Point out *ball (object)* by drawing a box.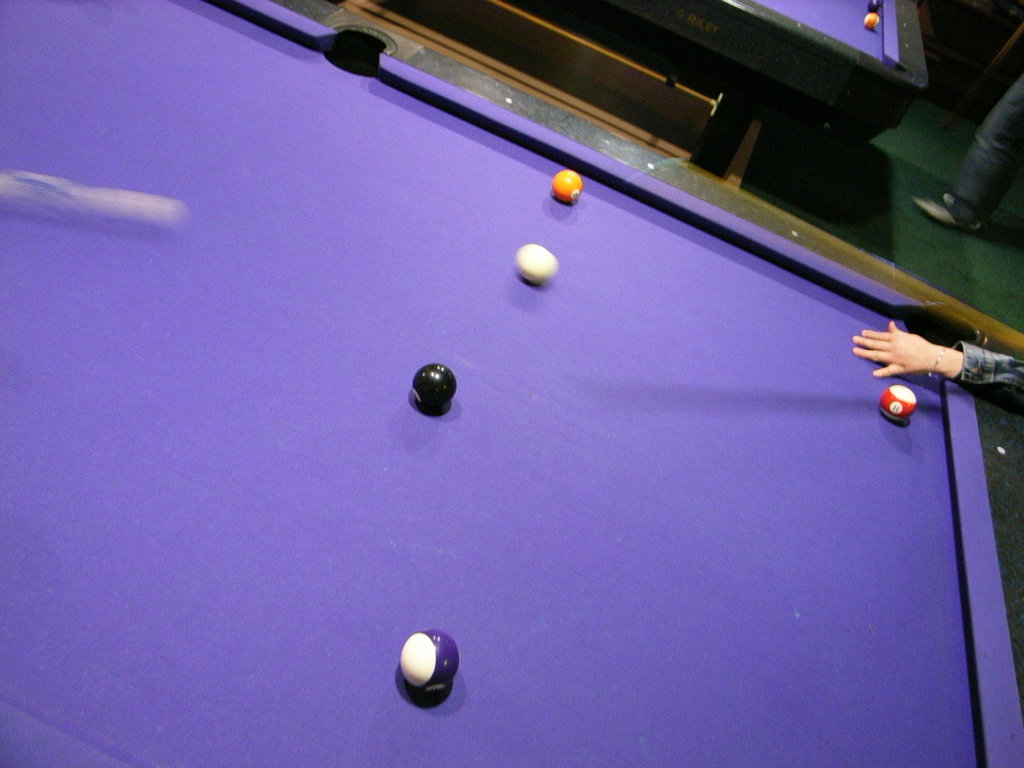
863/12/883/32.
